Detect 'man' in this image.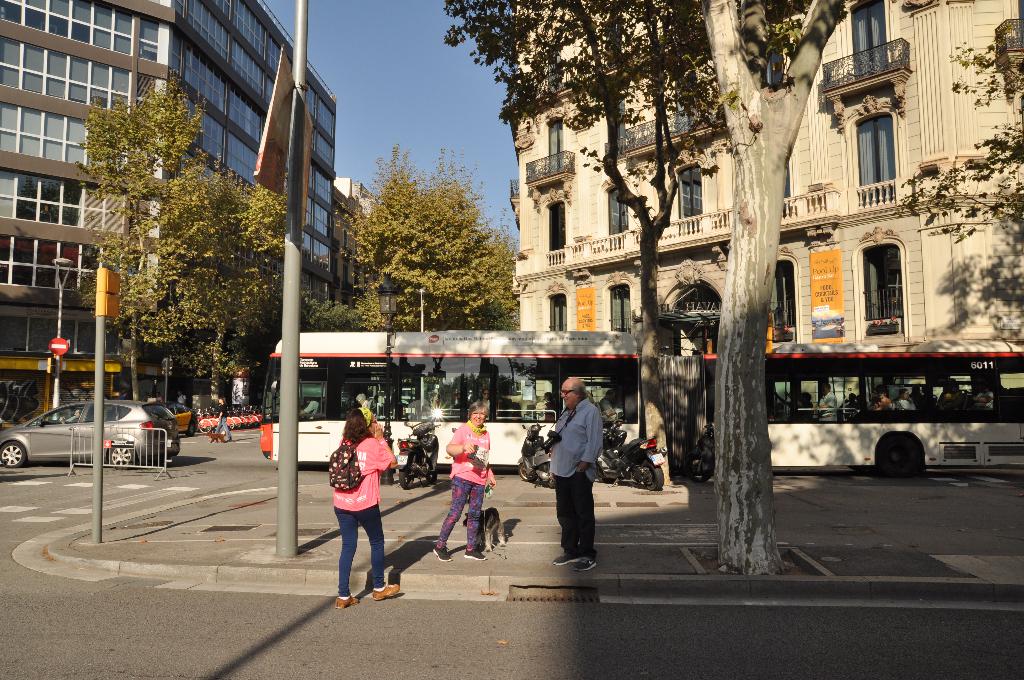
Detection: 546,384,621,565.
